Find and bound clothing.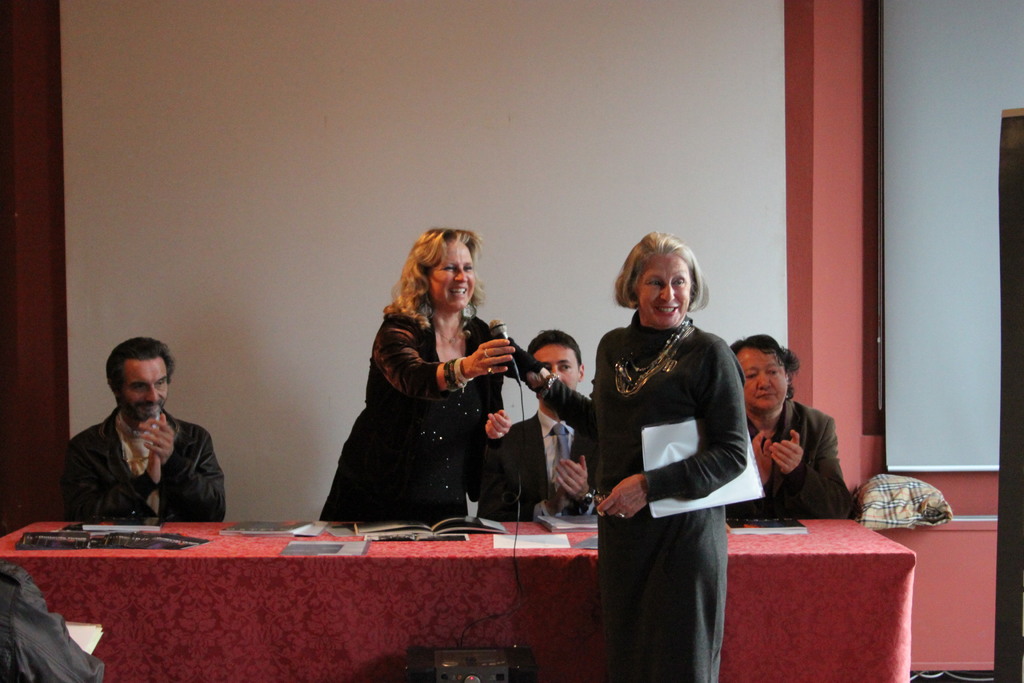
Bound: <region>477, 407, 599, 516</region>.
